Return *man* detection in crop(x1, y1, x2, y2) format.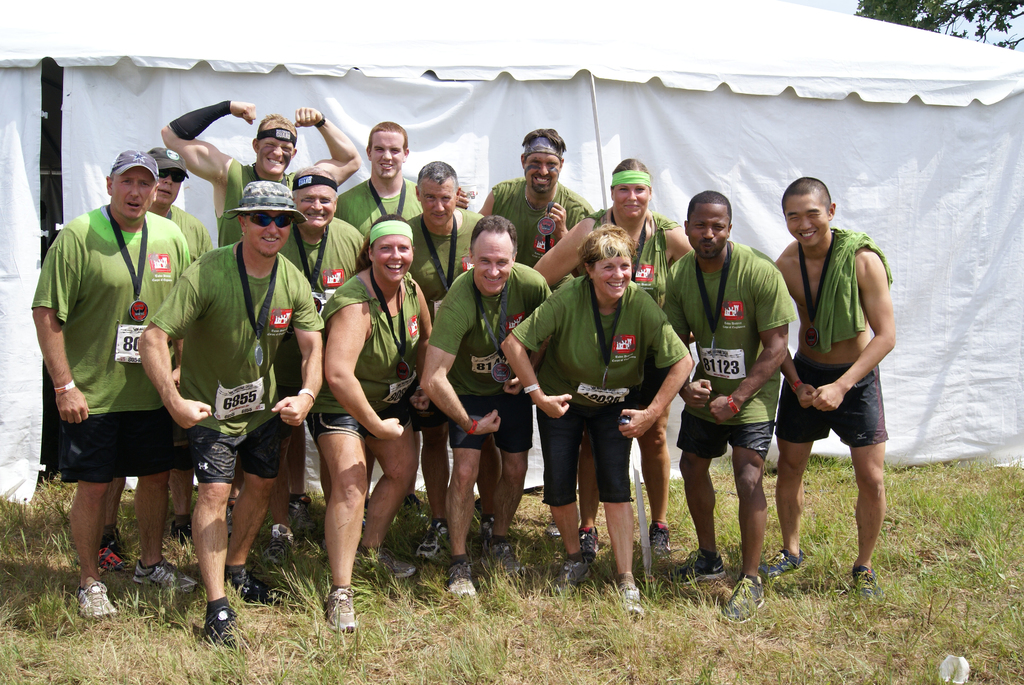
crop(97, 147, 216, 574).
